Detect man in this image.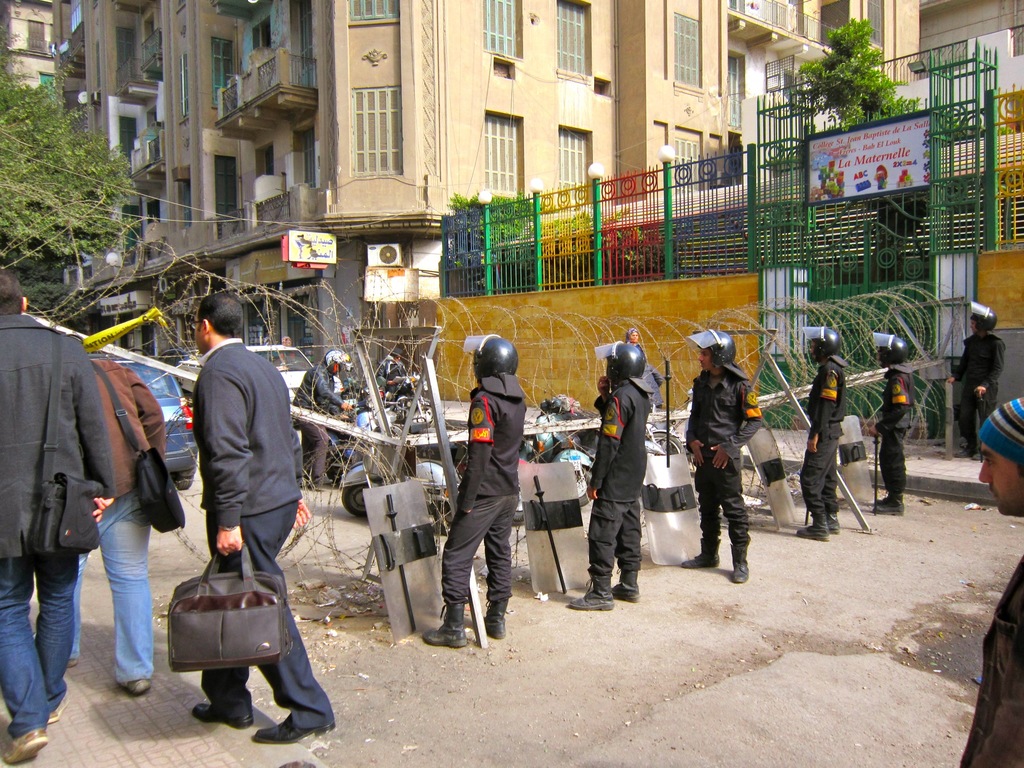
Detection: [left=957, top=396, right=1023, bottom=767].
